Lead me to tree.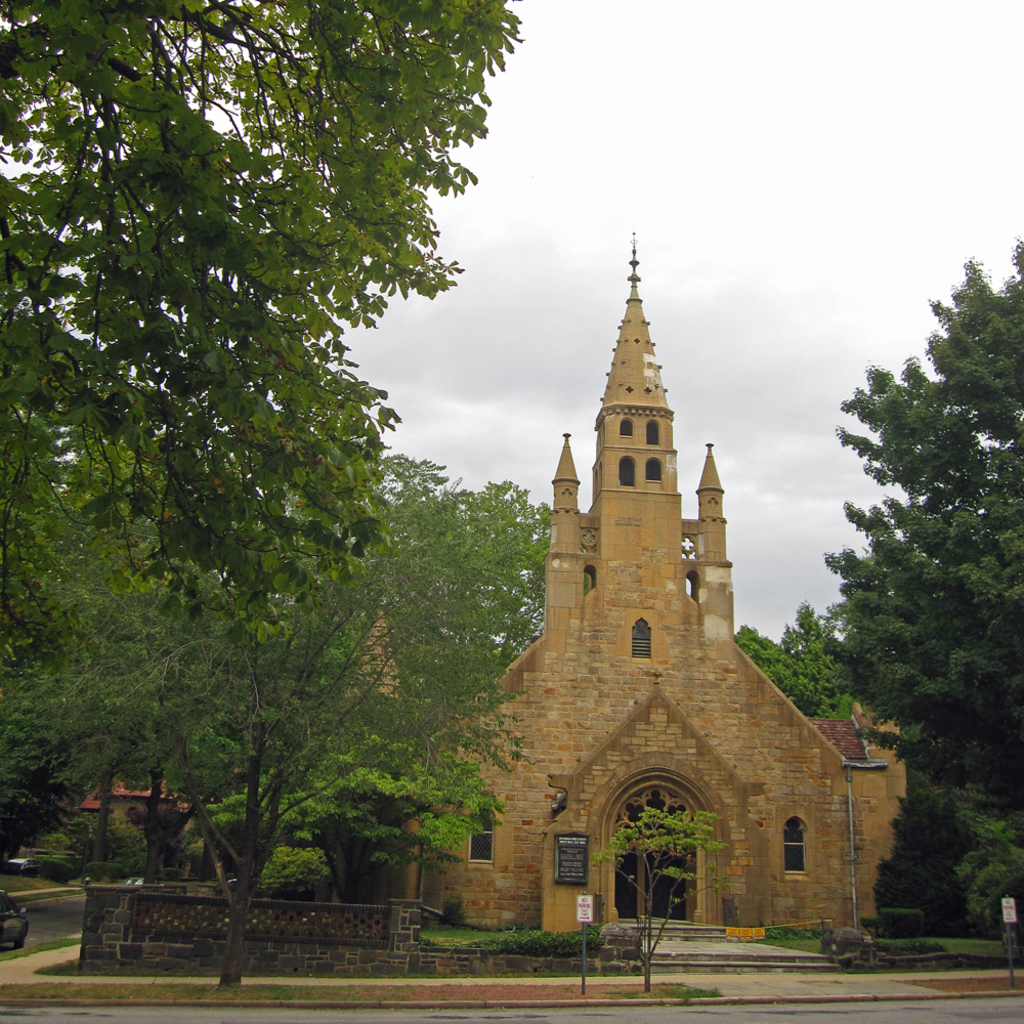
Lead to [591, 808, 731, 996].
